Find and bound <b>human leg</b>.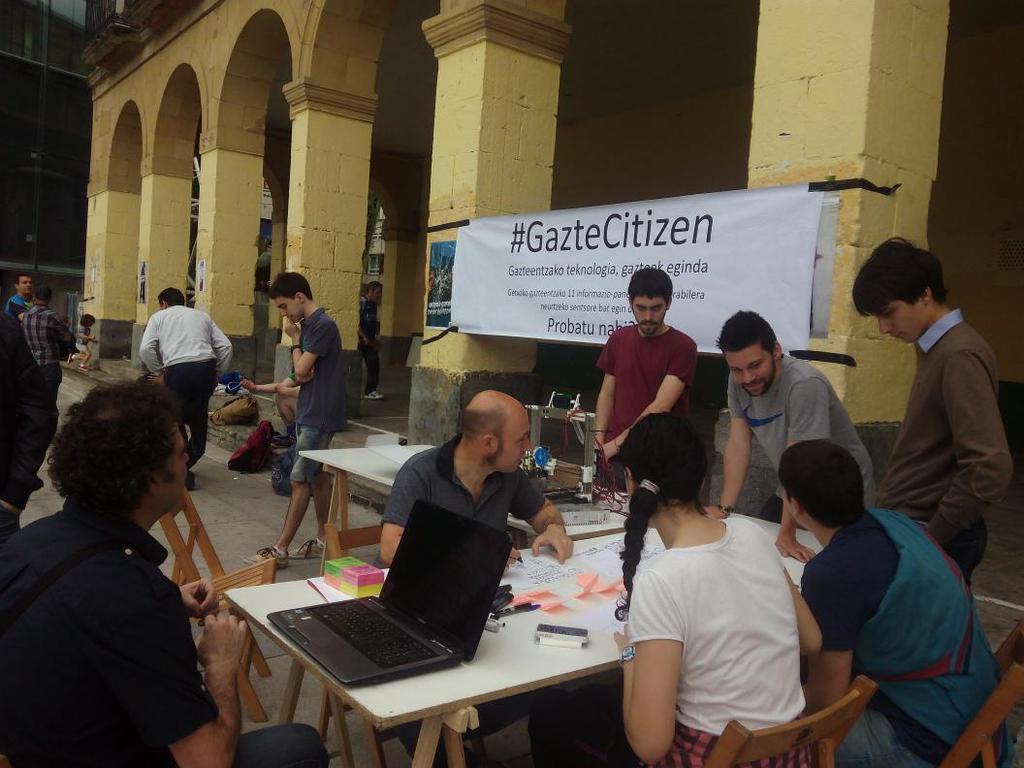
Bound: (left=161, top=361, right=191, bottom=436).
